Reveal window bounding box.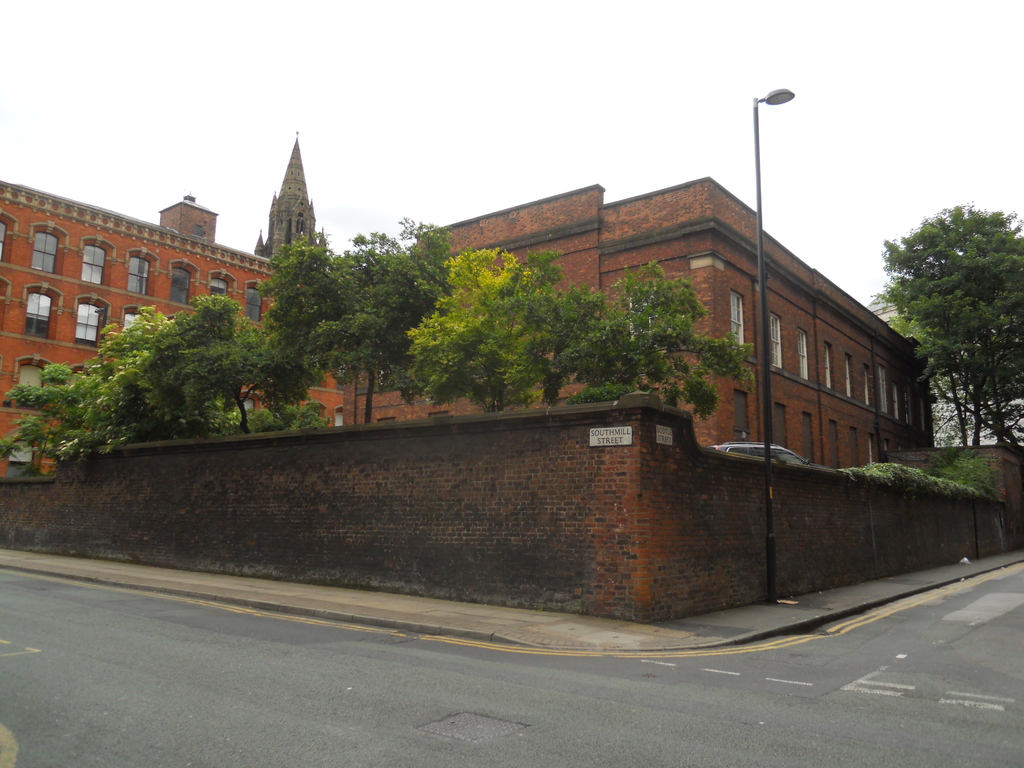
Revealed: 847:426:862:466.
